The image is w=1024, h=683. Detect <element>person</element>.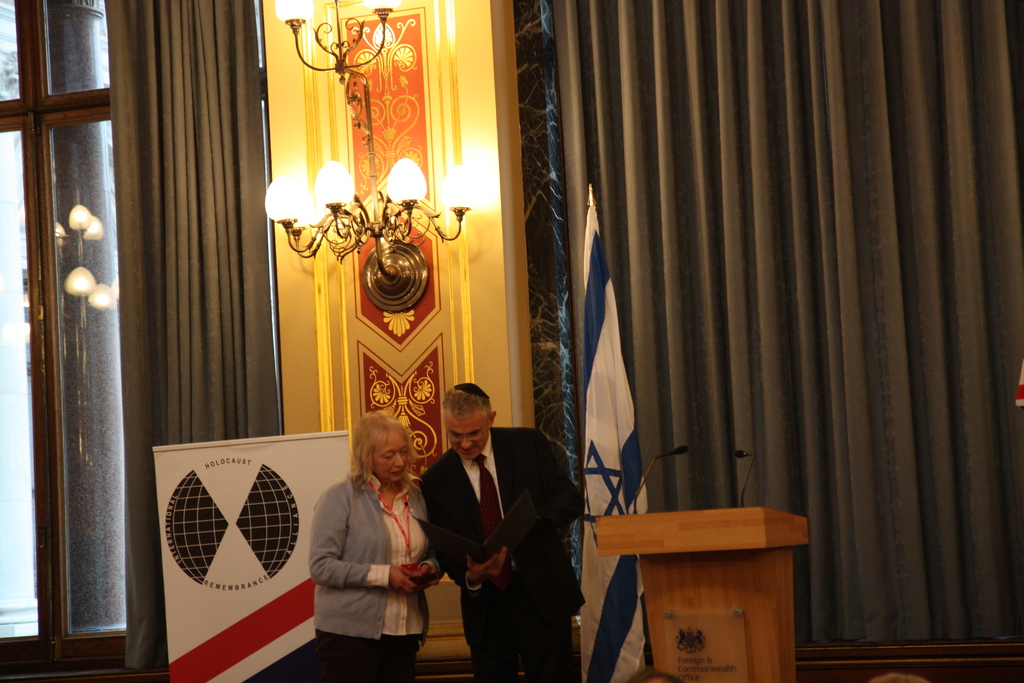
Detection: region(871, 676, 929, 682).
